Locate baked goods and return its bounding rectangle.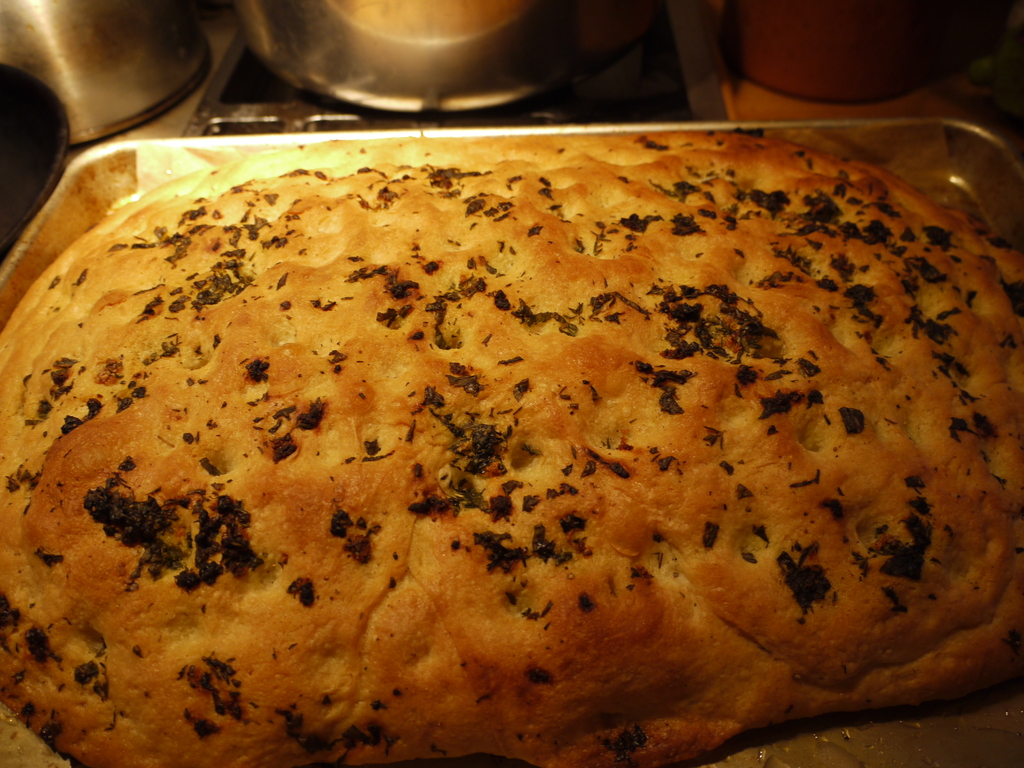
Rect(39, 77, 1007, 767).
